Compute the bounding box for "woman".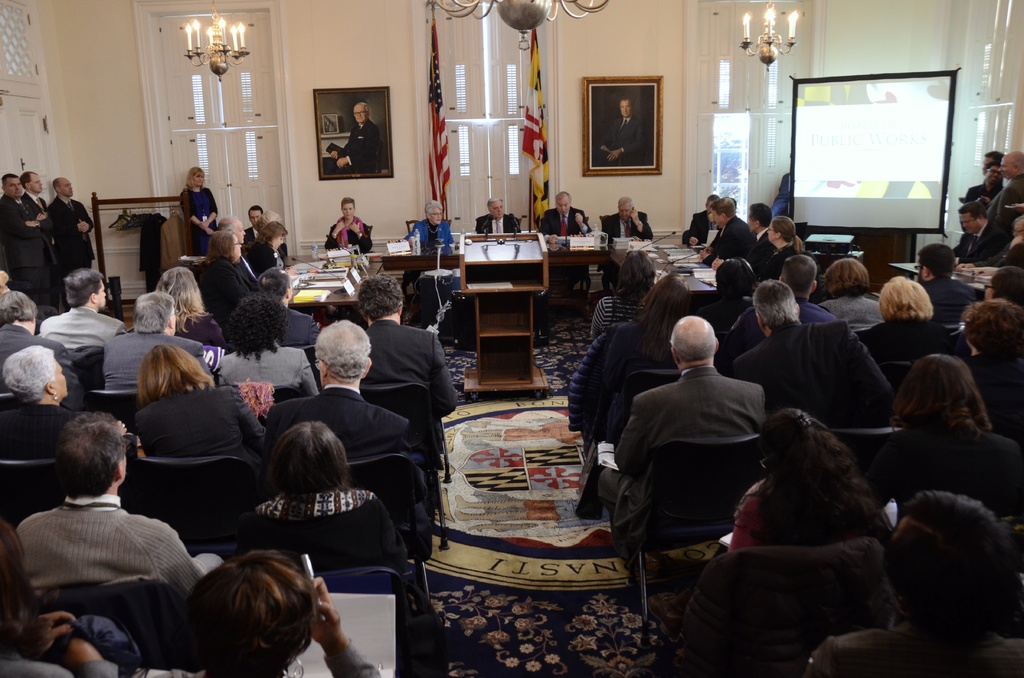
BBox(404, 198, 456, 255).
